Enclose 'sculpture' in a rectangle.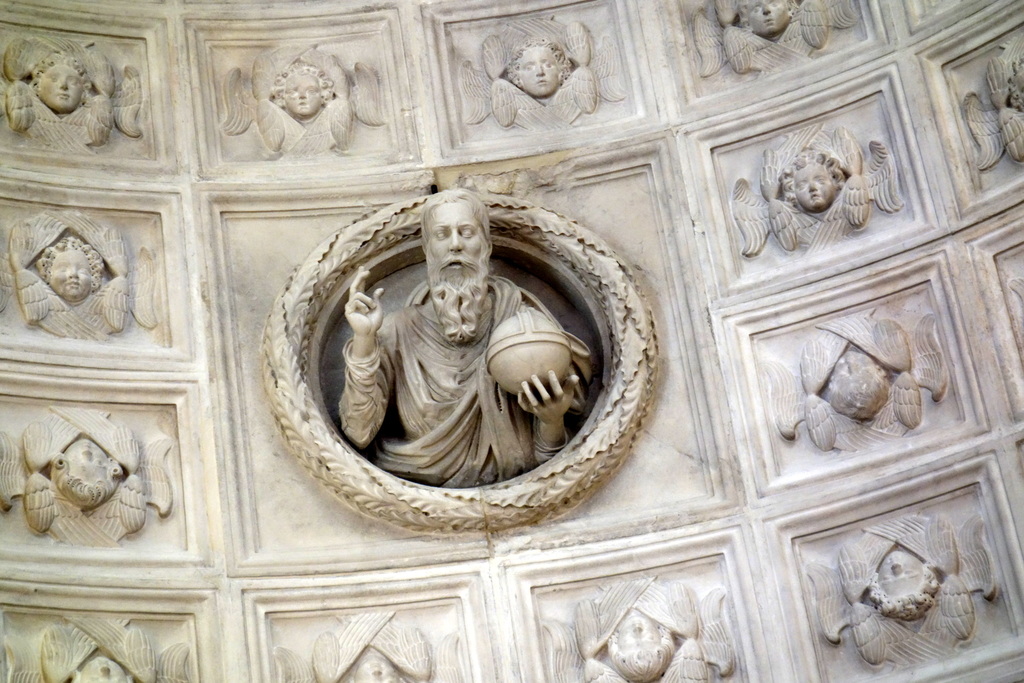
l=694, t=0, r=860, b=79.
